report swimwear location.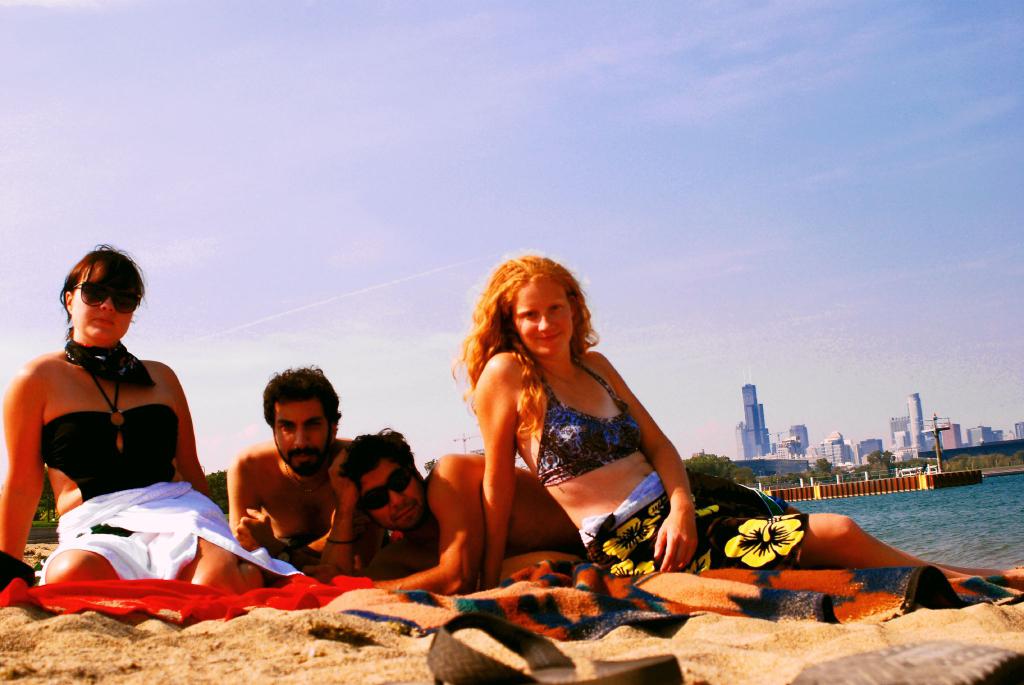
Report: 518/351/639/491.
